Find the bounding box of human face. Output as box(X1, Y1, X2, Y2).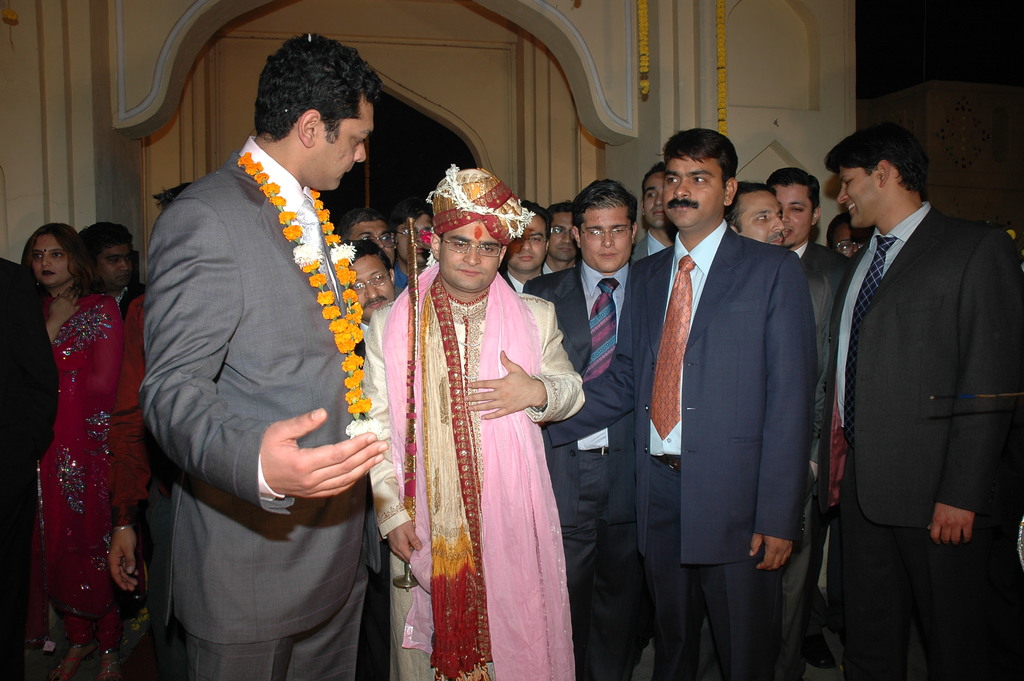
box(394, 215, 430, 261).
